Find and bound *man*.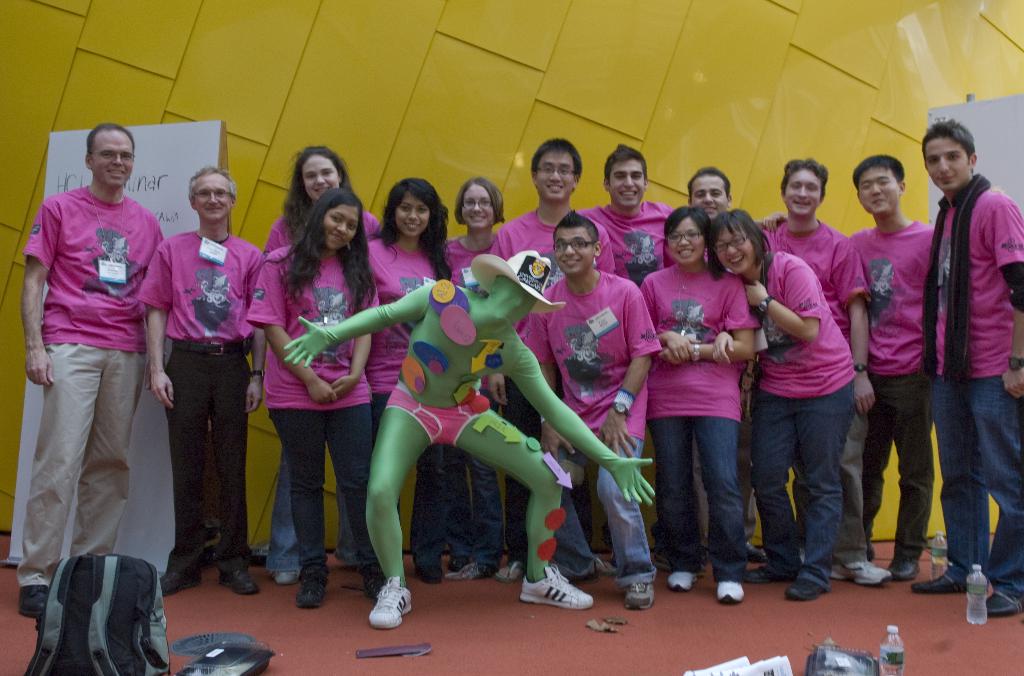
Bound: 35/127/179/659.
